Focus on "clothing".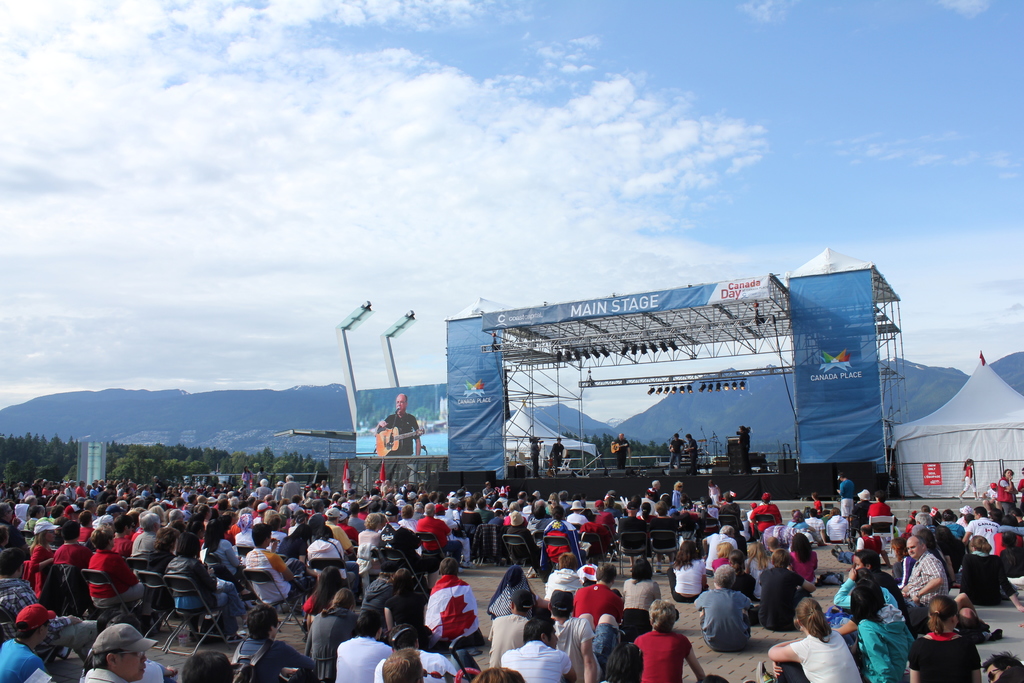
Focused at [x1=792, y1=551, x2=818, y2=576].
